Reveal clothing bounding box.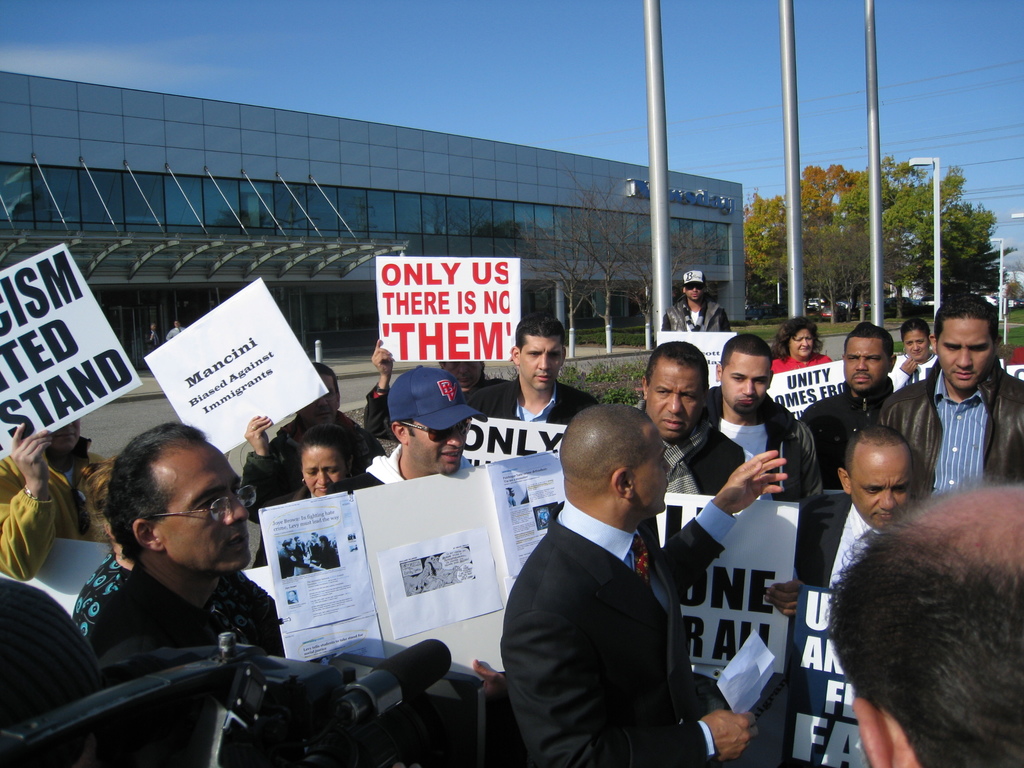
Revealed: detection(70, 547, 288, 656).
